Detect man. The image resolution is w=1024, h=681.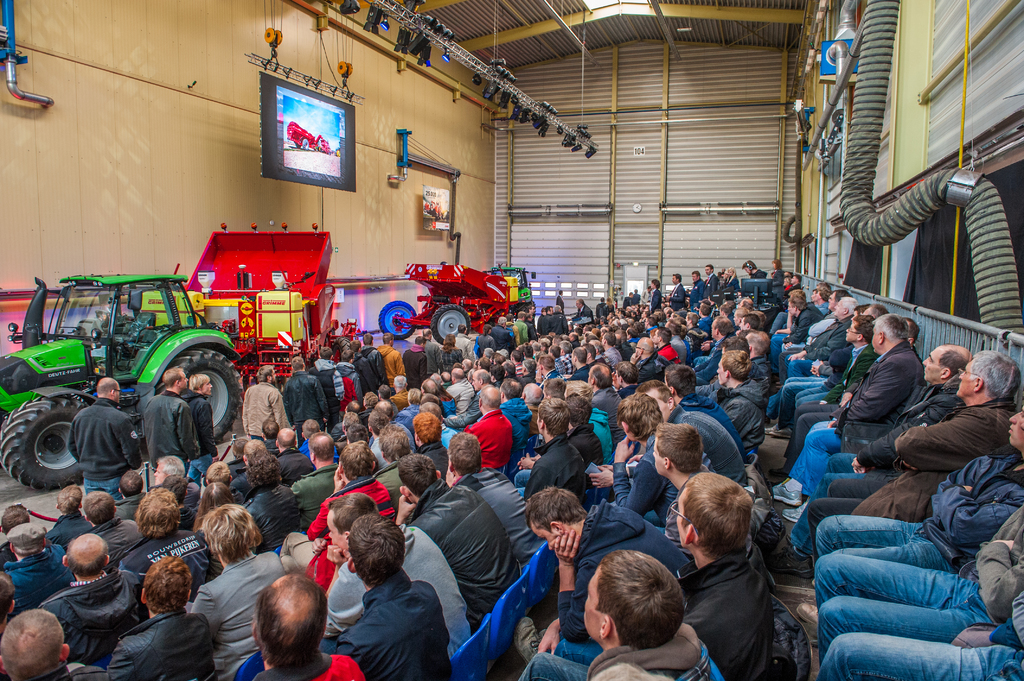
[489,321,513,345].
